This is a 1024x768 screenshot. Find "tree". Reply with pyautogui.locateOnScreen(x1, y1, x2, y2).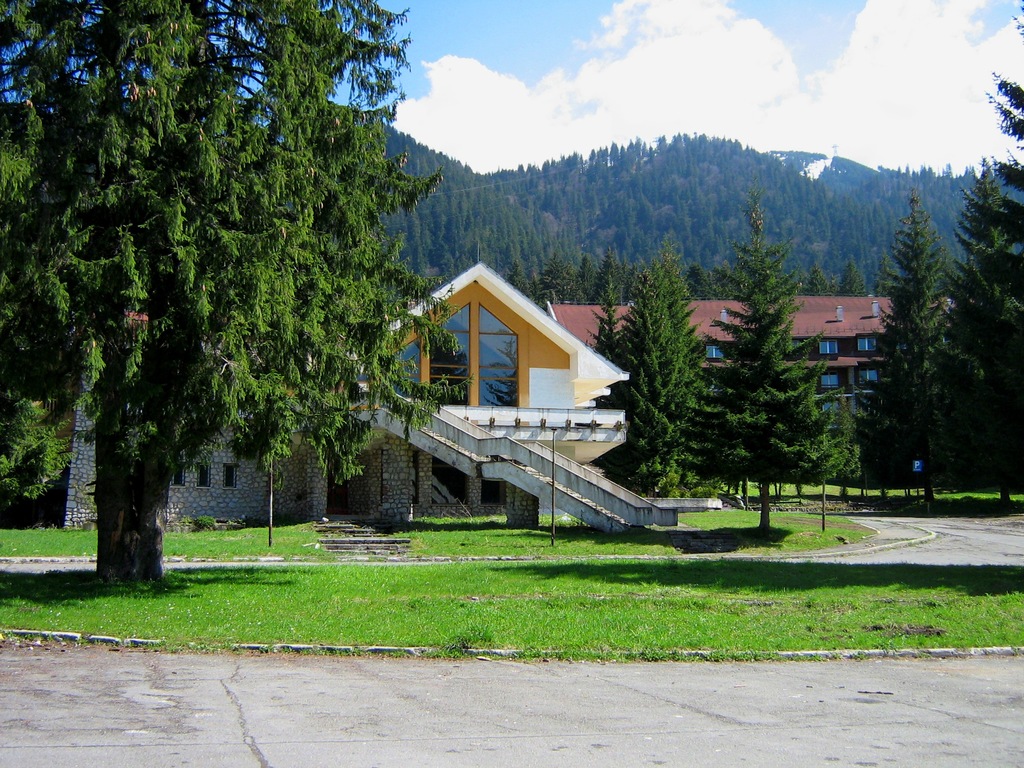
pyautogui.locateOnScreen(0, 0, 467, 600).
